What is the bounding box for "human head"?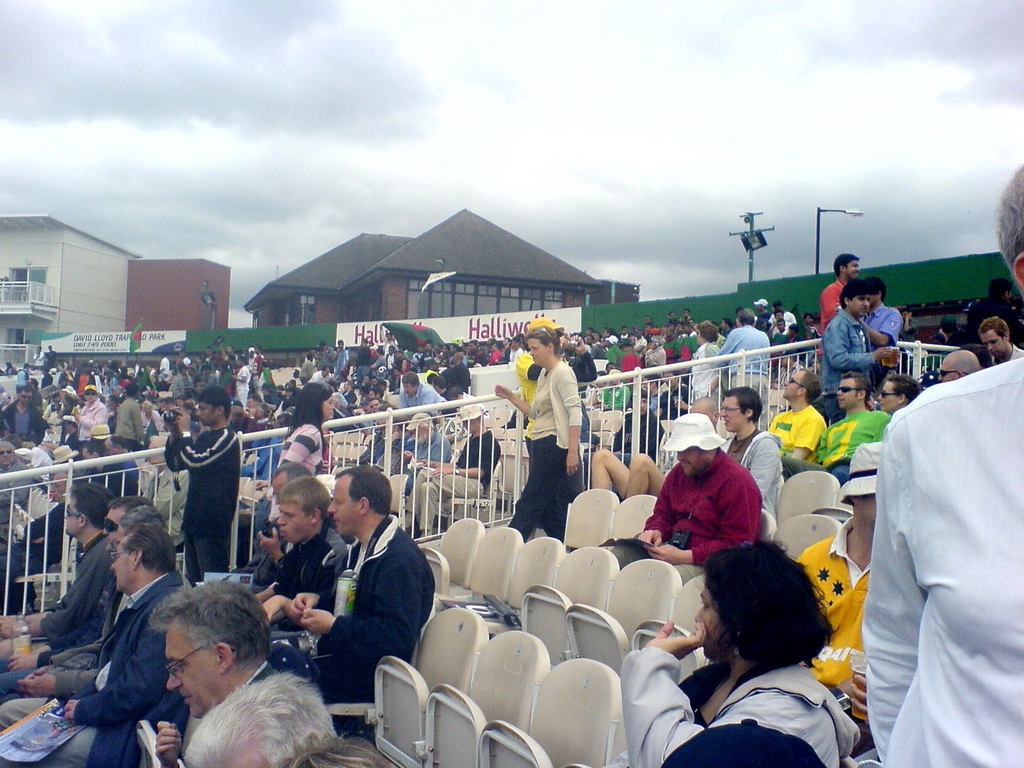
367 400 380 413.
